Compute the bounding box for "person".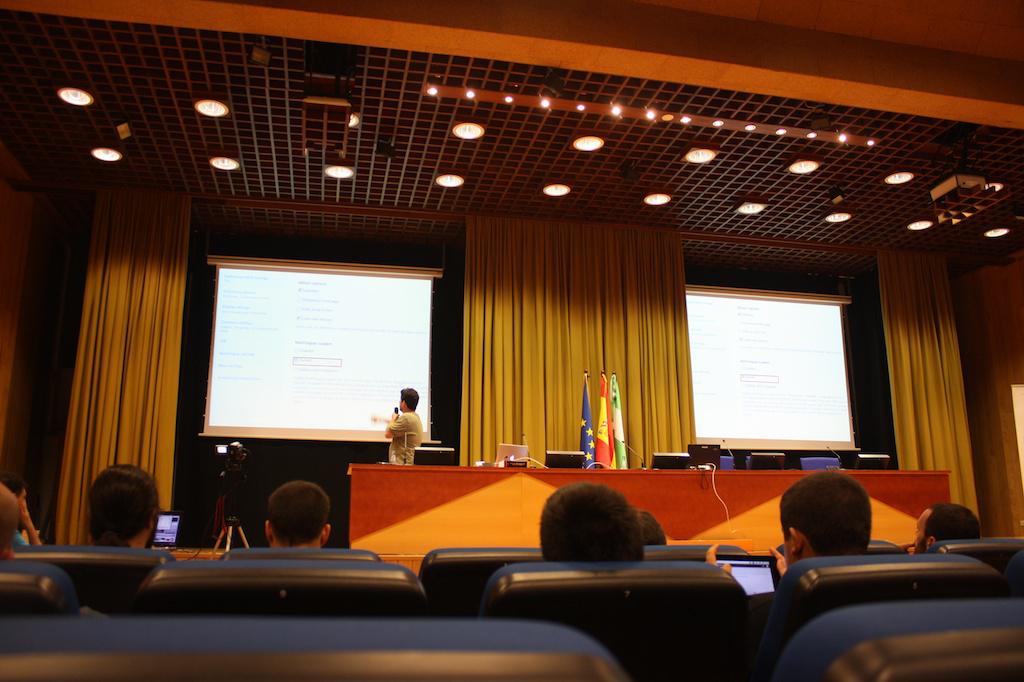
pyautogui.locateOnScreen(257, 482, 332, 554).
